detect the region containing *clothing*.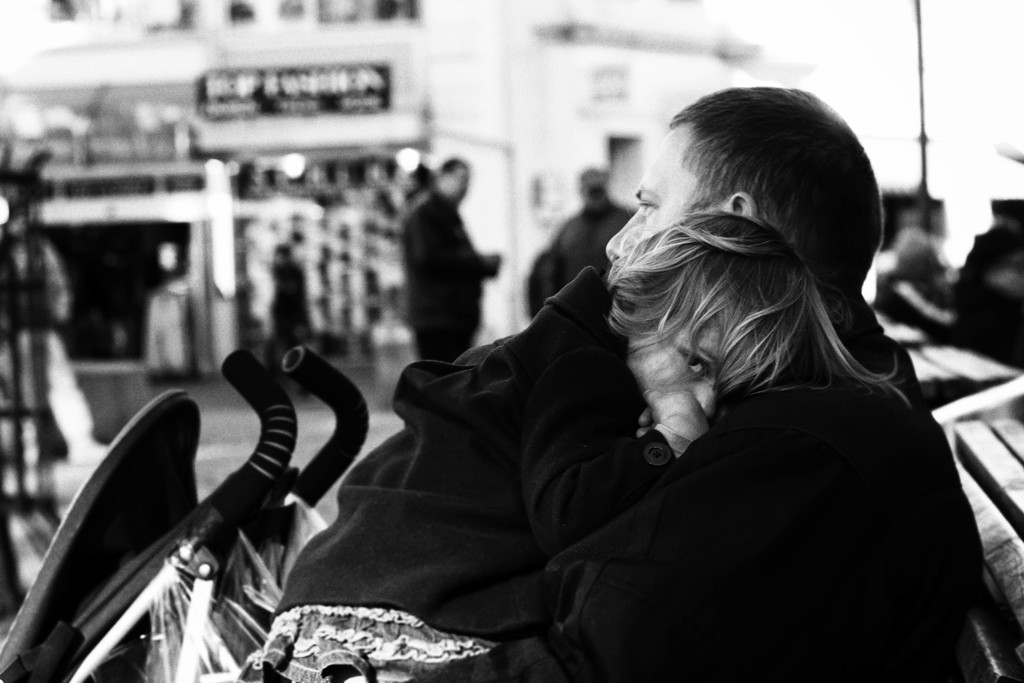
crop(266, 266, 677, 682).
